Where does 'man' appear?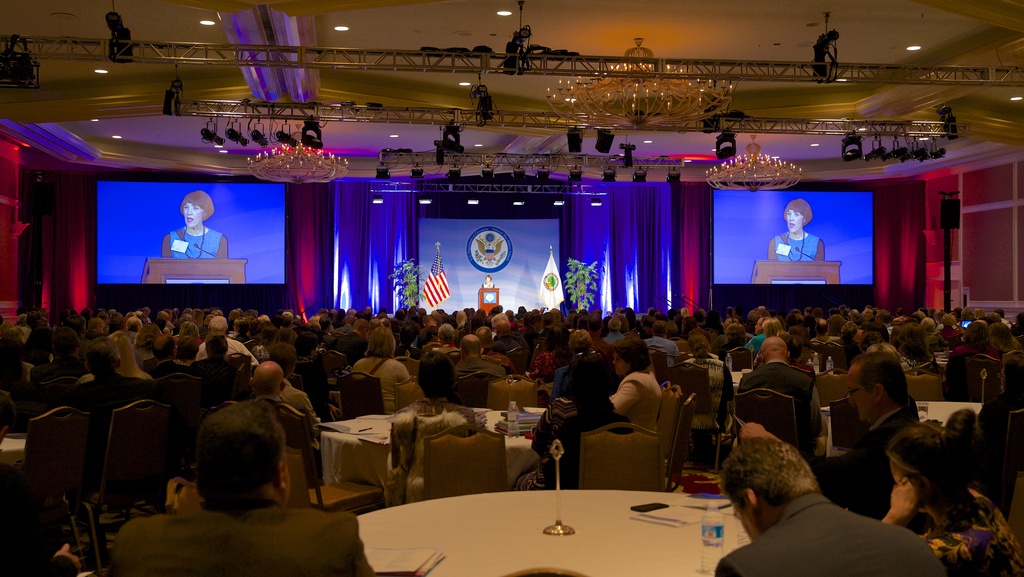
Appears at 740, 337, 824, 442.
